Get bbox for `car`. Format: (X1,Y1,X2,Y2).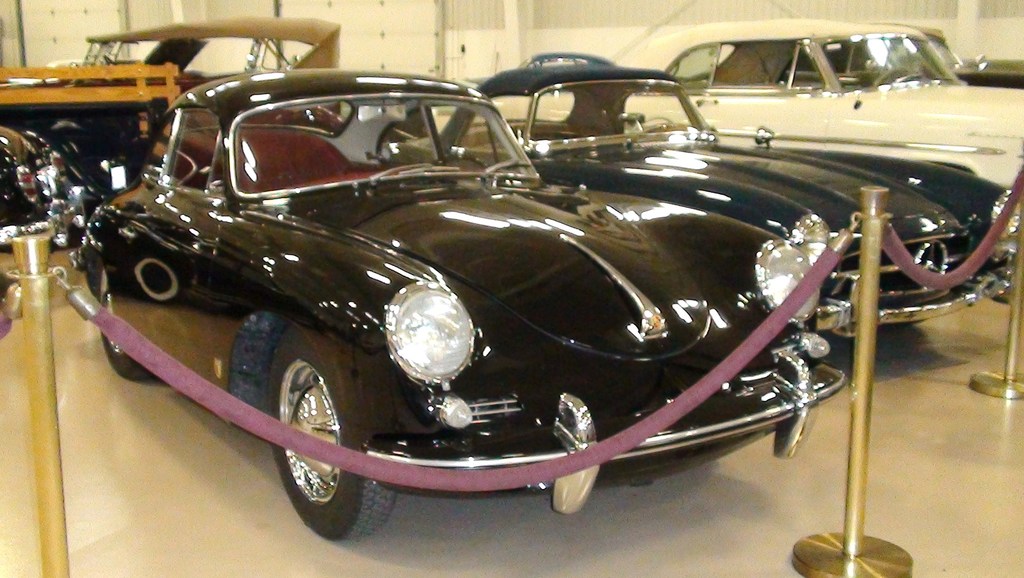
(59,63,852,546).
